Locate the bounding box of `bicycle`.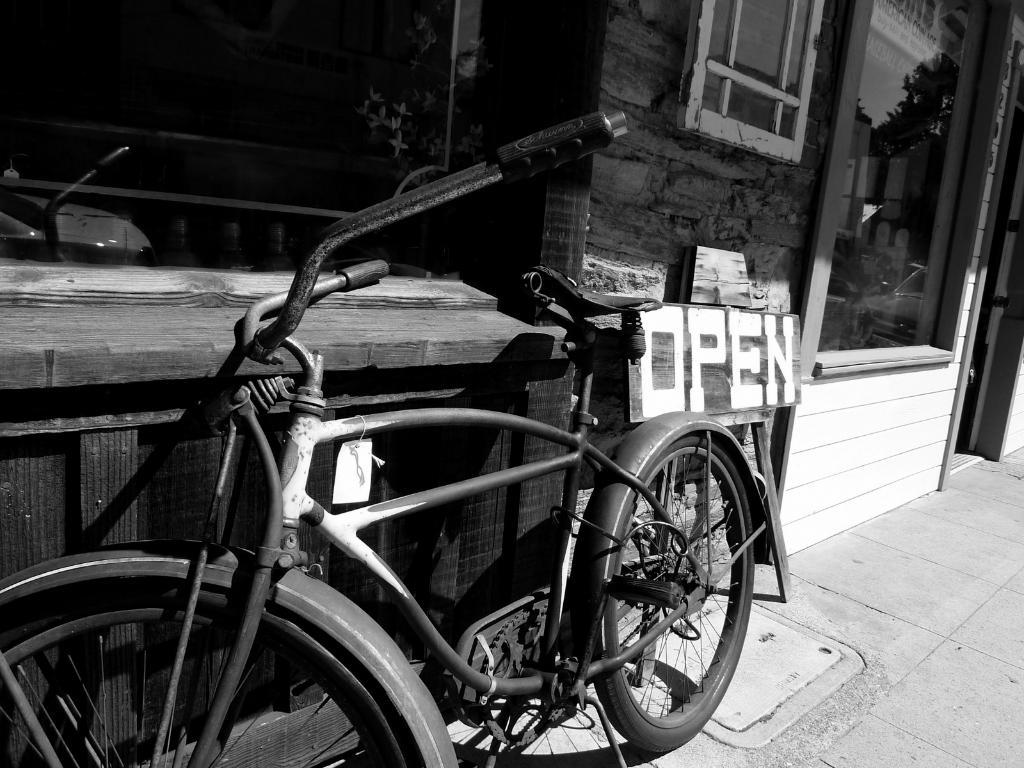
Bounding box: BBox(17, 166, 802, 767).
